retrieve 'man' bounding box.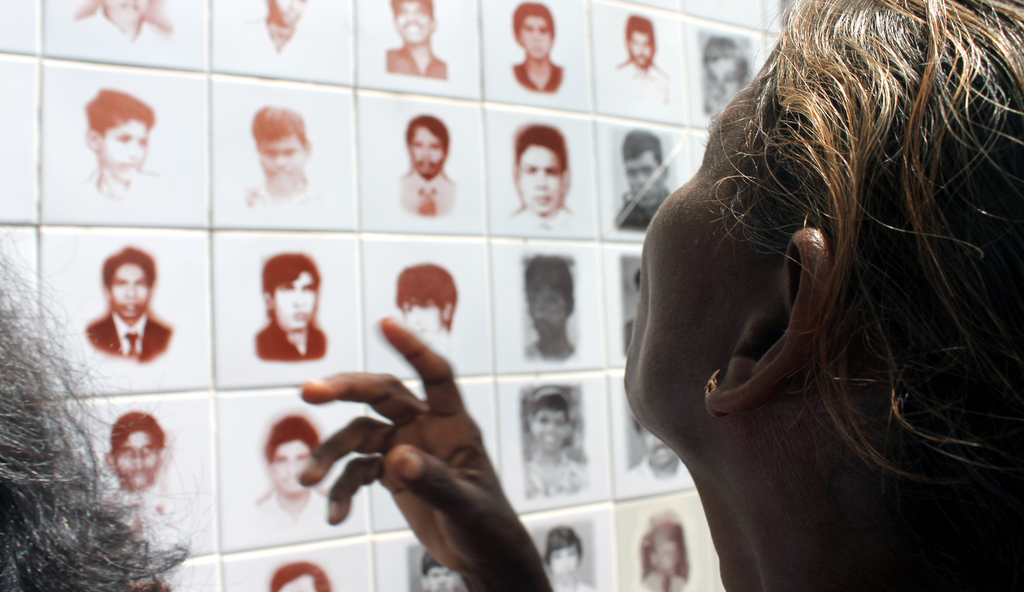
Bounding box: <box>61,83,164,214</box>.
